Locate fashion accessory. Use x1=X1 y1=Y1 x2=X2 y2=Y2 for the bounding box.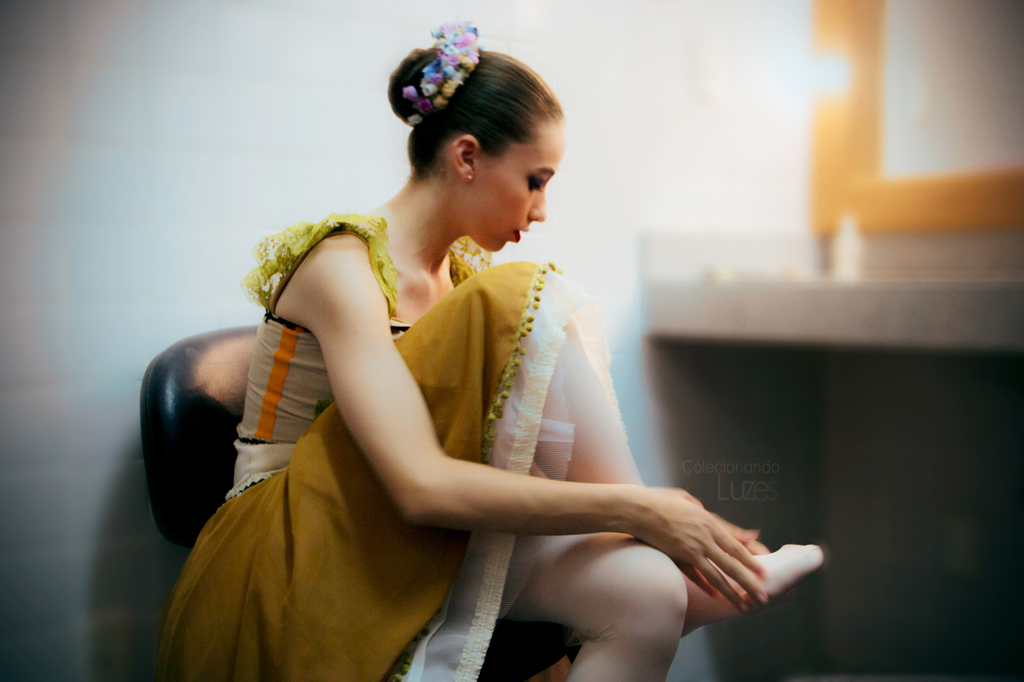
x1=464 y1=171 x2=474 y2=181.
